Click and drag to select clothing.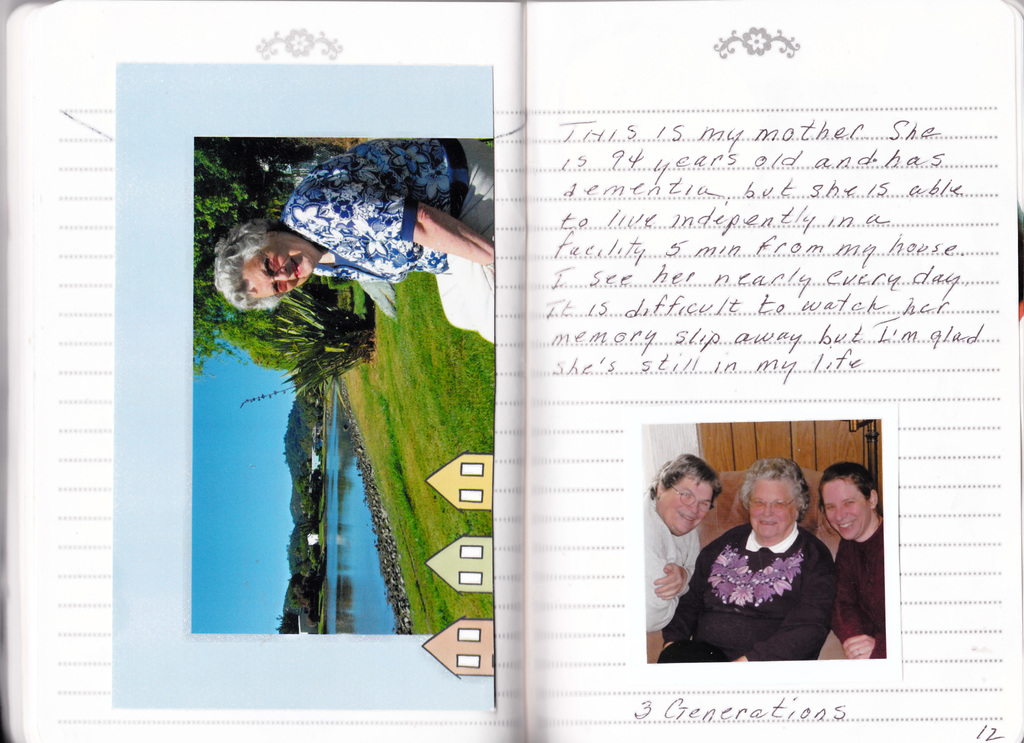
Selection: [x1=645, y1=487, x2=701, y2=631].
